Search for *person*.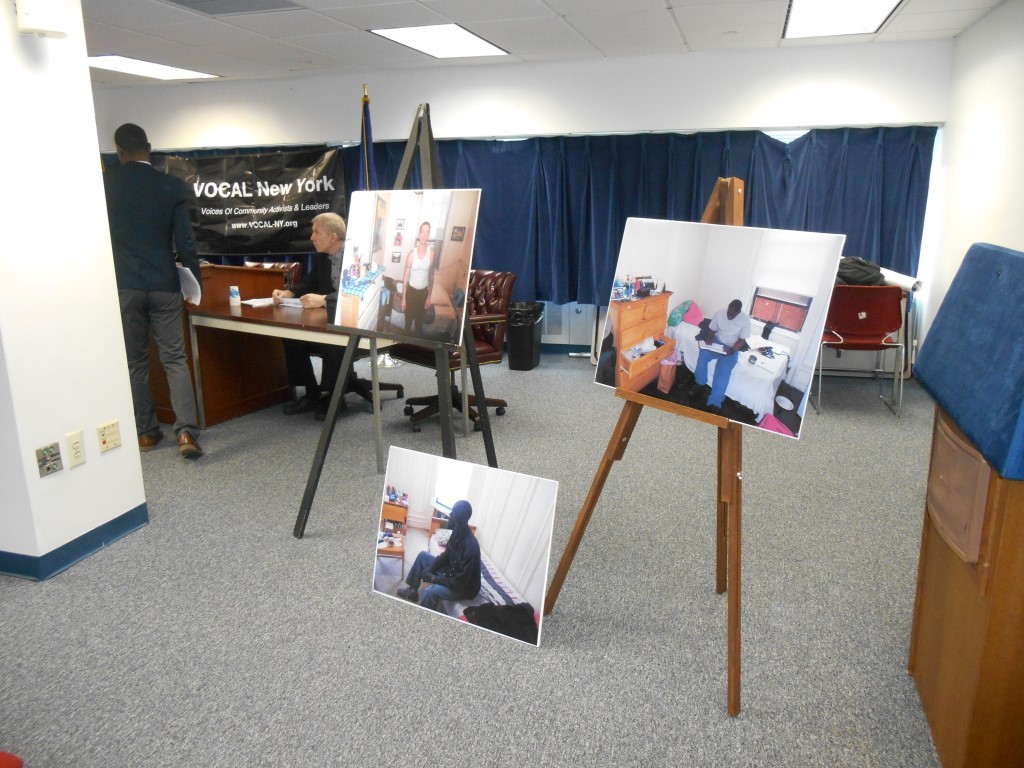
Found at pyautogui.locateOnScreen(272, 209, 377, 412).
